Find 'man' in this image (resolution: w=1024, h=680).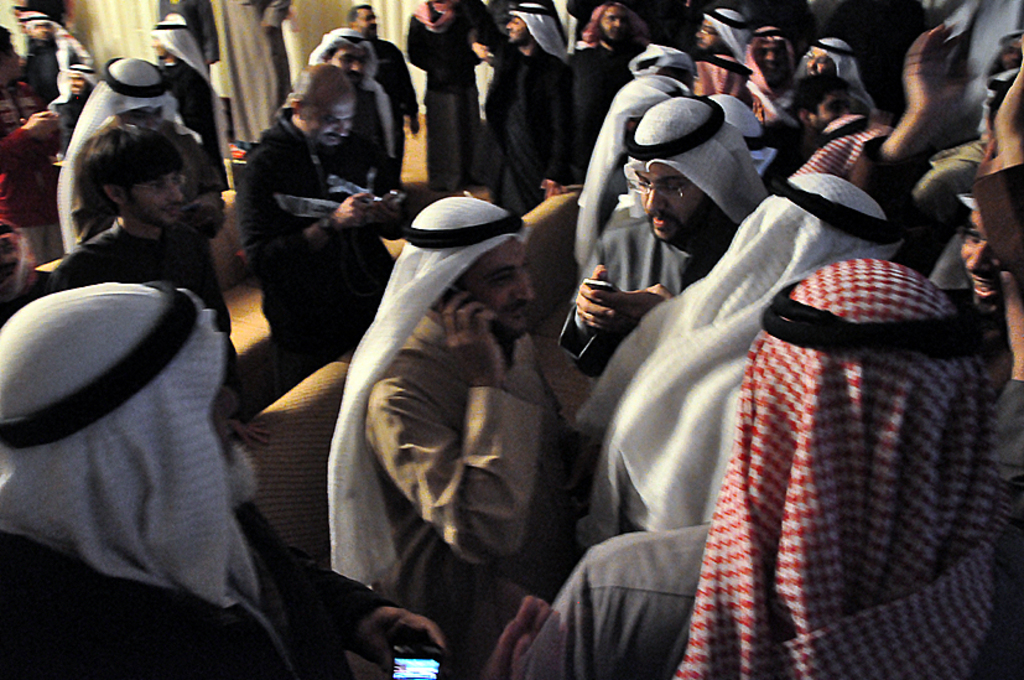
detection(570, 72, 709, 325).
